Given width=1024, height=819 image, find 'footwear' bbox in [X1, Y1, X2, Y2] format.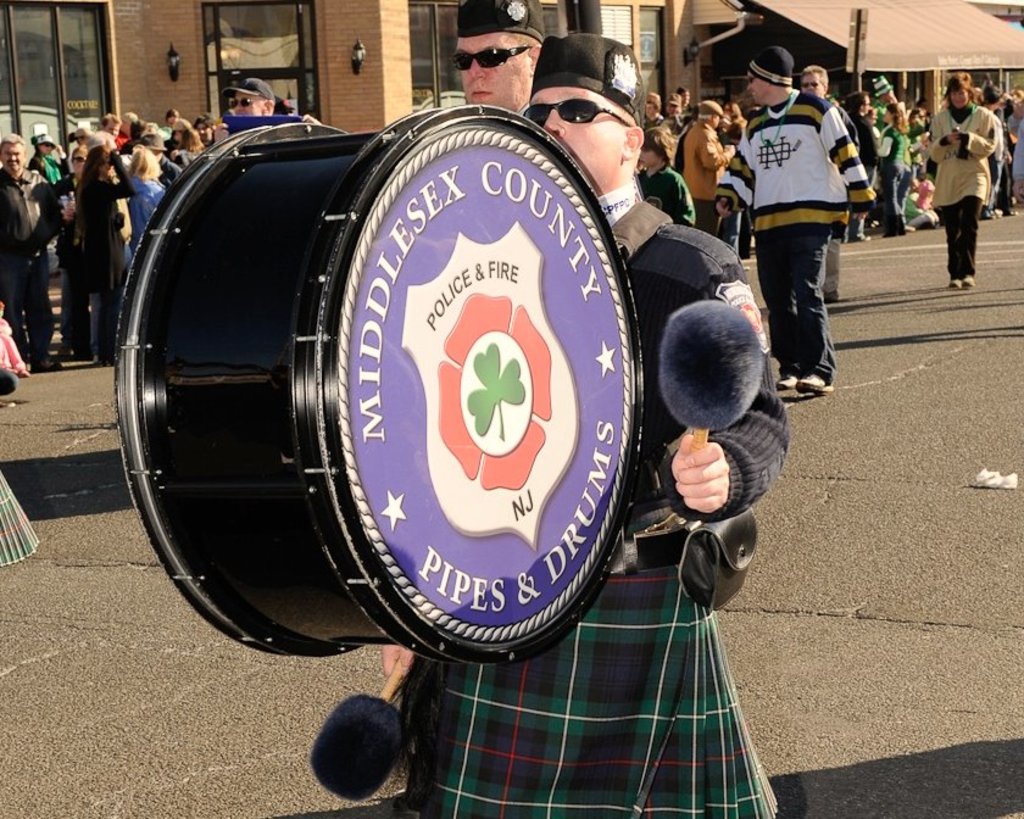
[959, 273, 978, 288].
